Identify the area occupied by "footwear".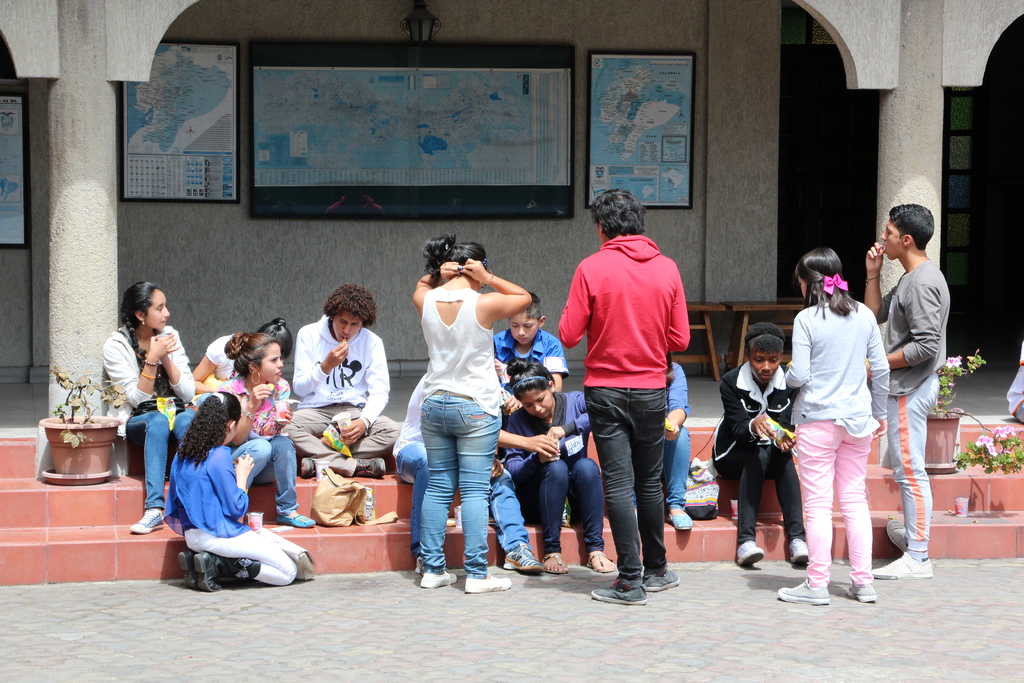
Area: [x1=867, y1=554, x2=934, y2=579].
